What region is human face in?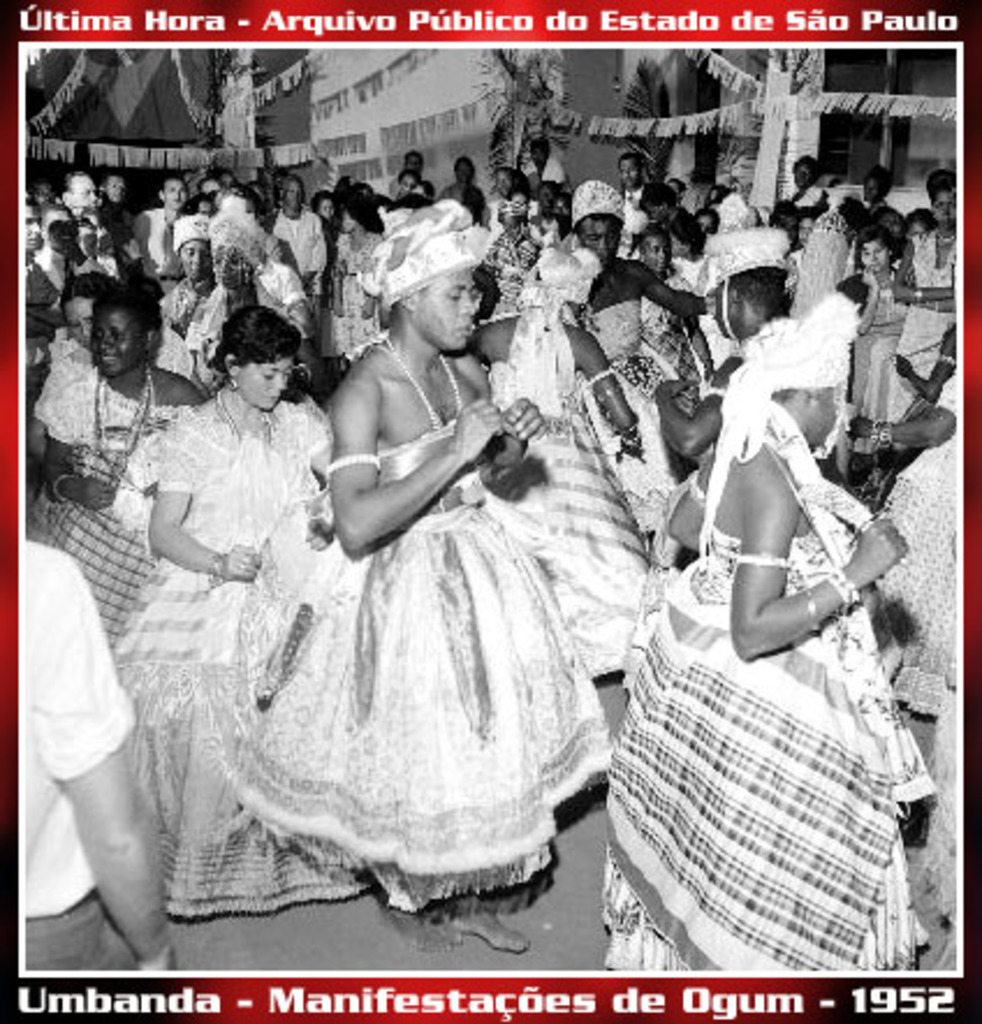
bbox=[178, 239, 206, 280].
